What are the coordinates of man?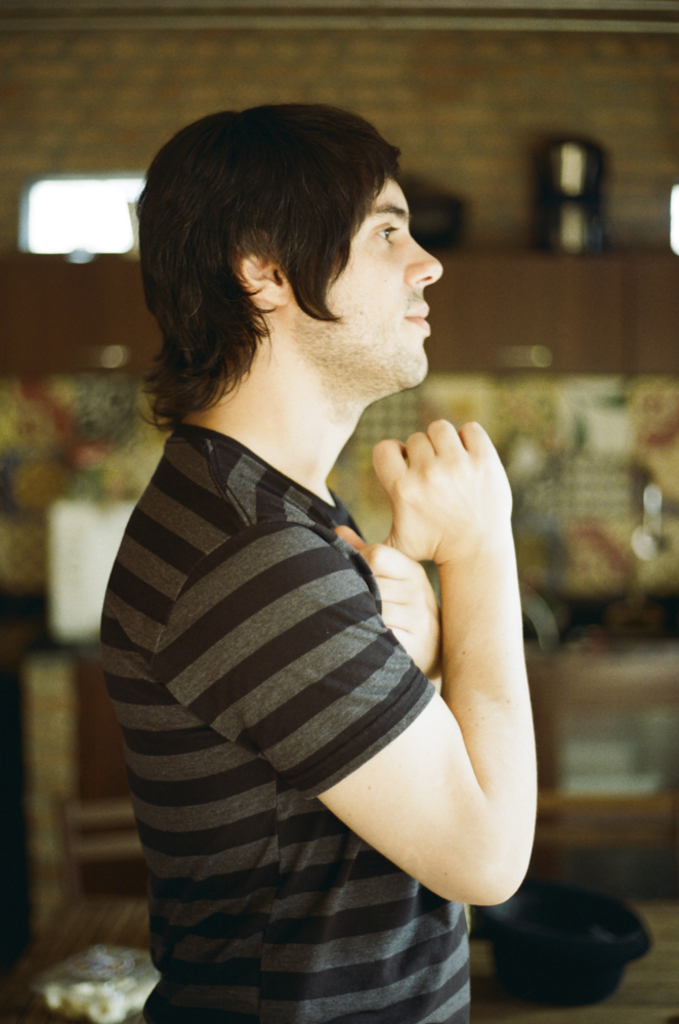
(left=97, top=99, right=537, bottom=1023).
